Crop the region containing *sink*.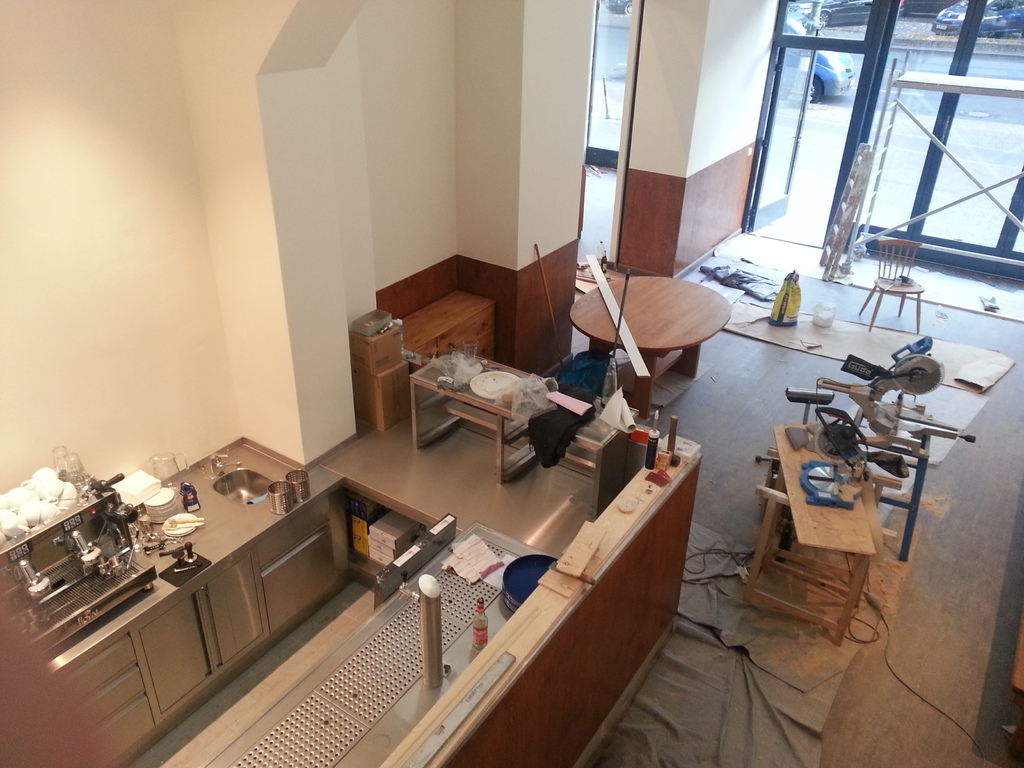
Crop region: {"x1": 209, "y1": 454, "x2": 277, "y2": 508}.
